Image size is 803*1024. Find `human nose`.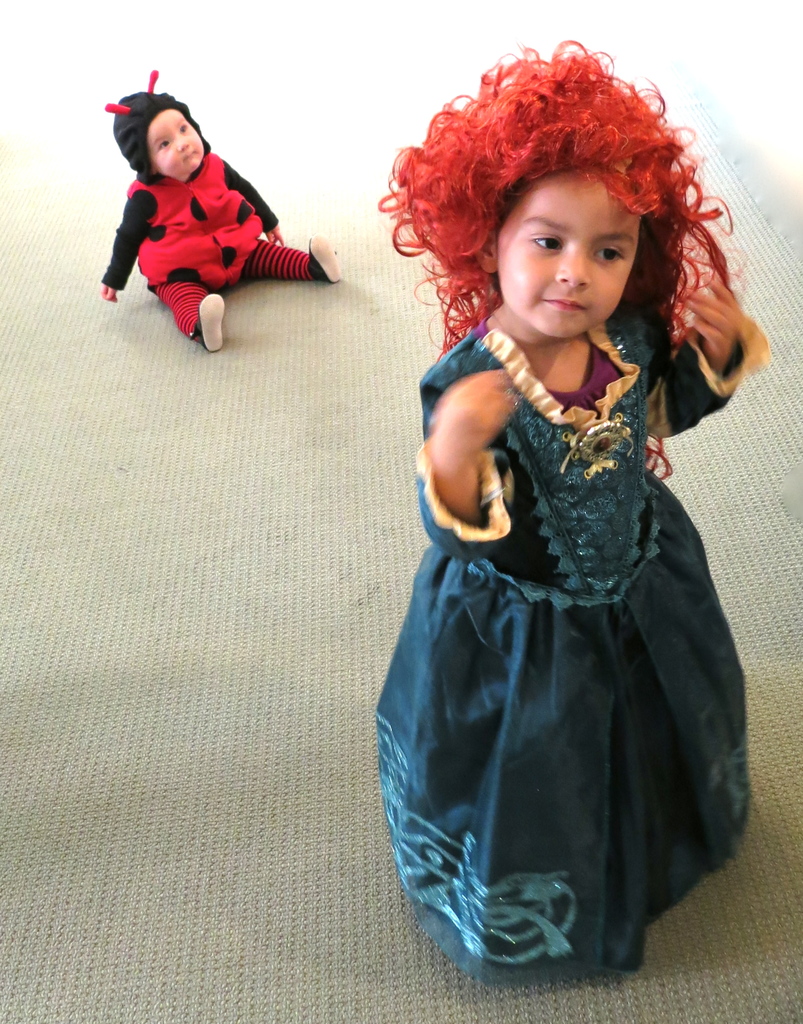
554,249,592,287.
